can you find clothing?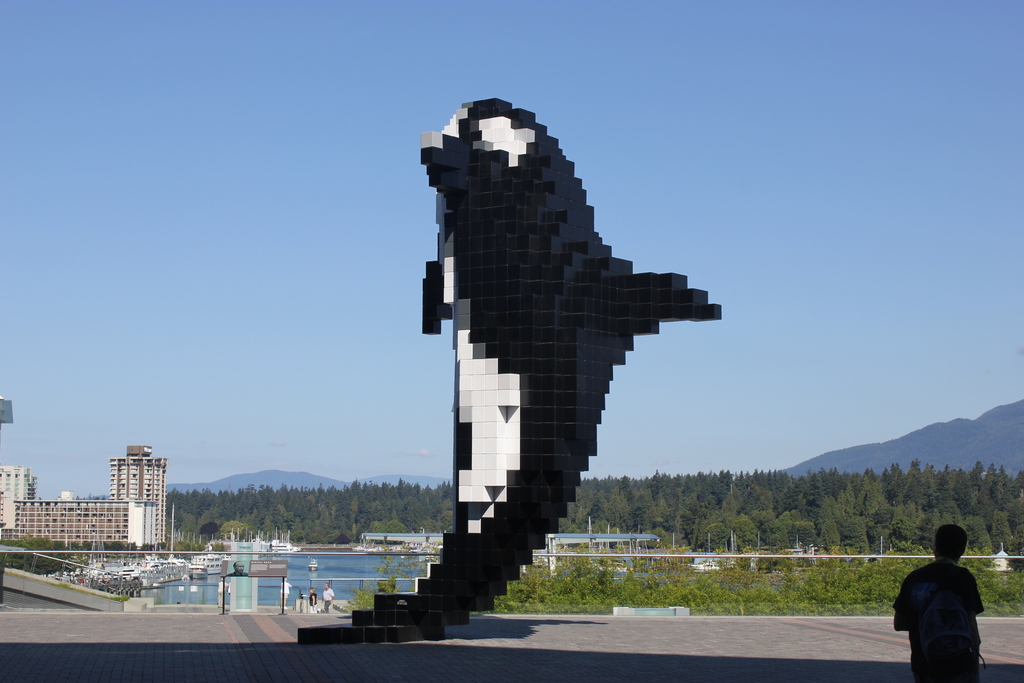
Yes, bounding box: 320/588/334/613.
